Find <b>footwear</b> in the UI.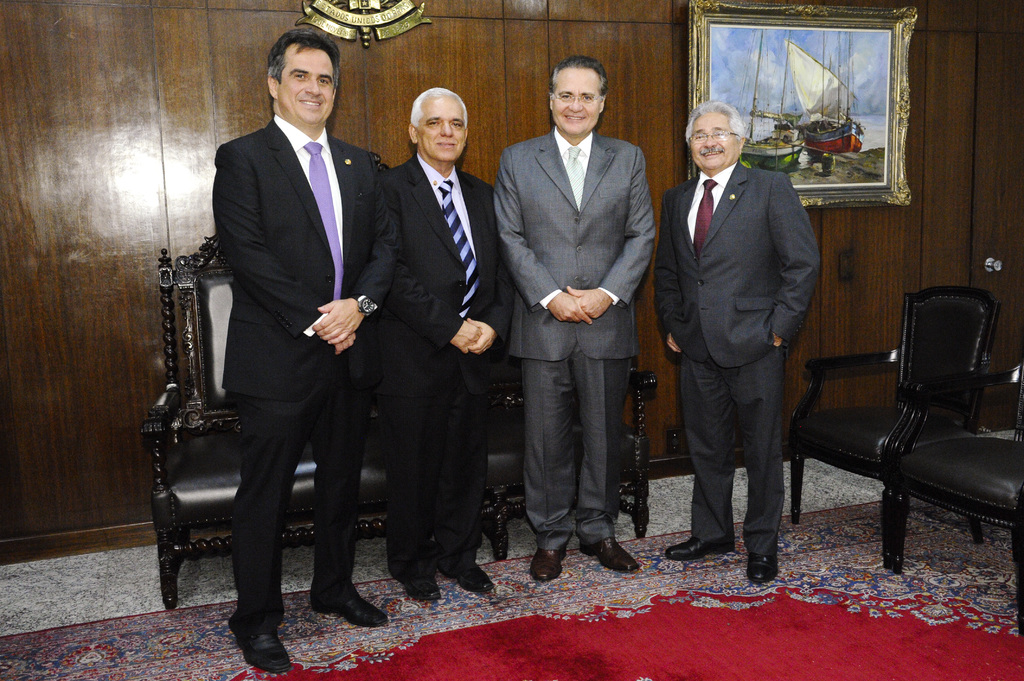
UI element at (575, 536, 638, 573).
